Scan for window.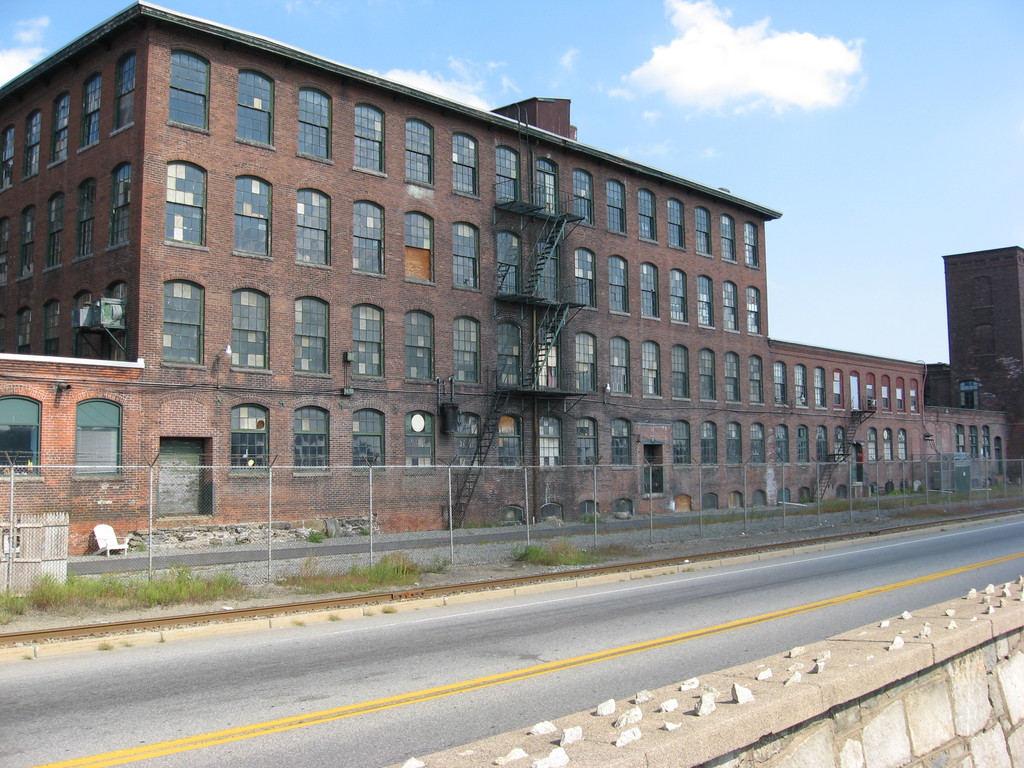
Scan result: 353/104/385/177.
